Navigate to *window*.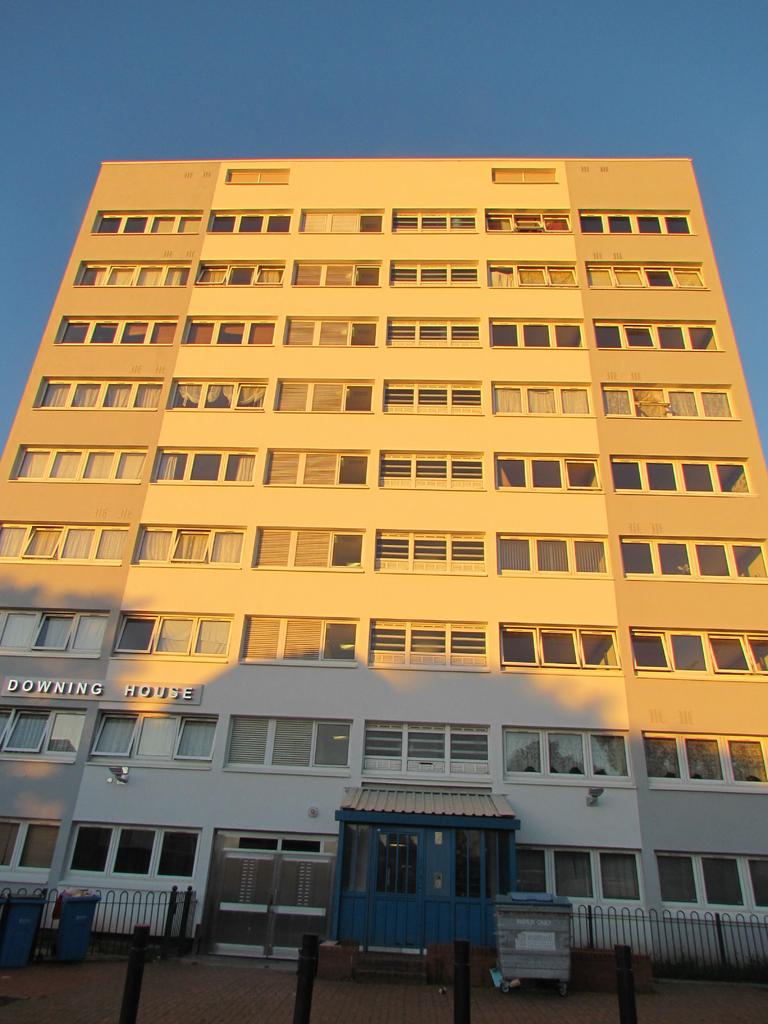
Navigation target: {"left": 268, "top": 216, "right": 292, "bottom": 233}.
